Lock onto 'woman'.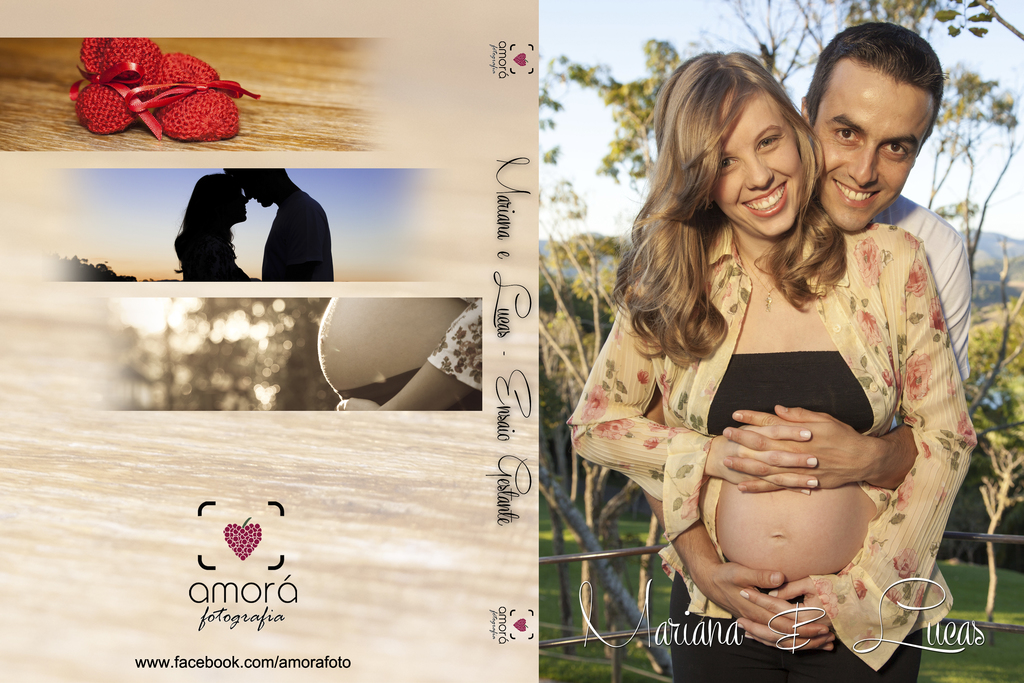
Locked: (x1=172, y1=172, x2=262, y2=279).
